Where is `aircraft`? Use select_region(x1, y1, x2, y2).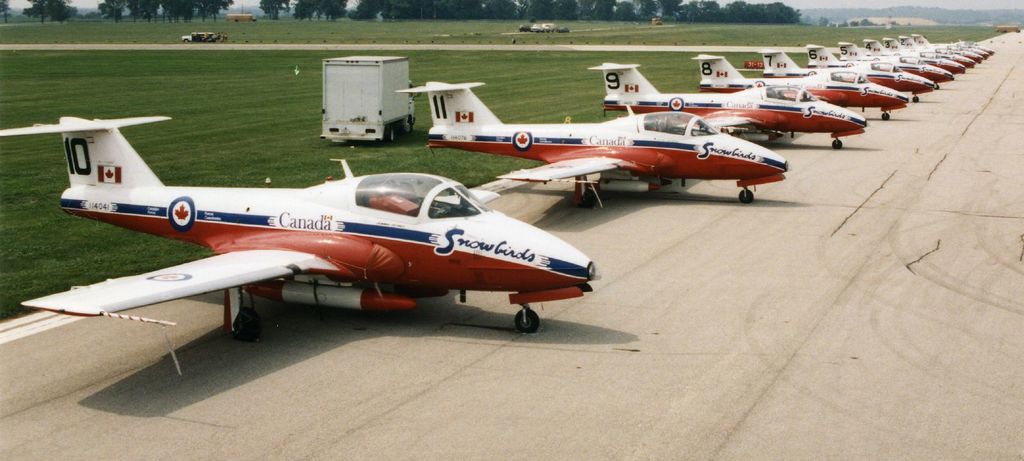
select_region(589, 62, 871, 147).
